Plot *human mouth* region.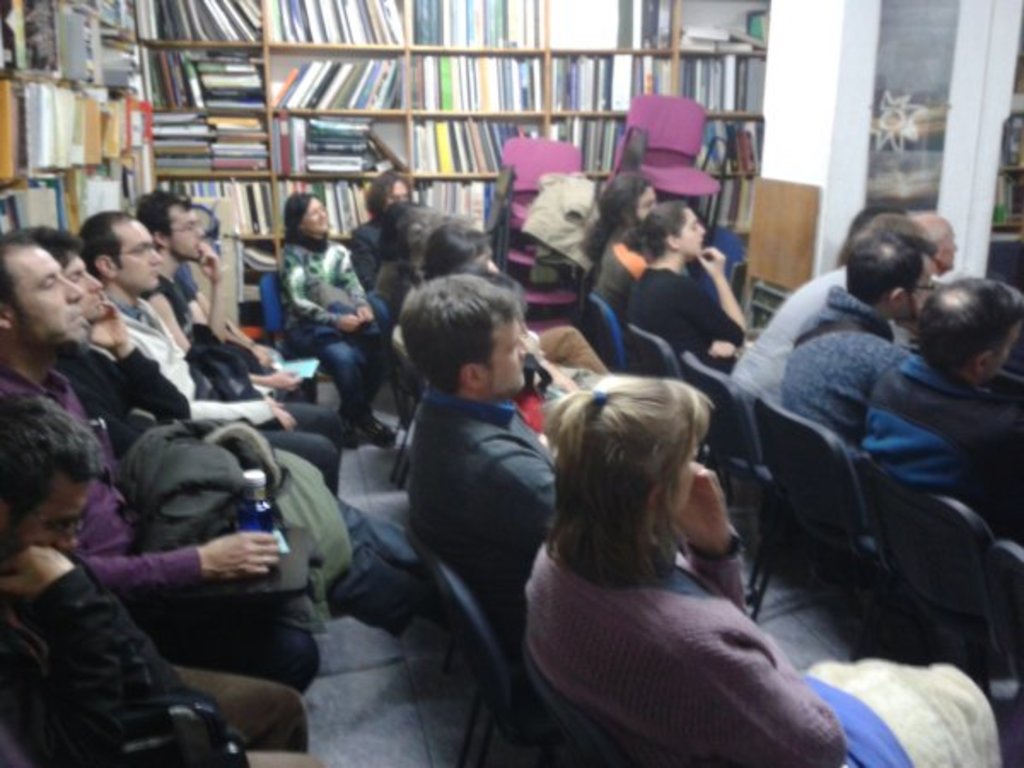
Plotted at bbox(143, 263, 171, 288).
